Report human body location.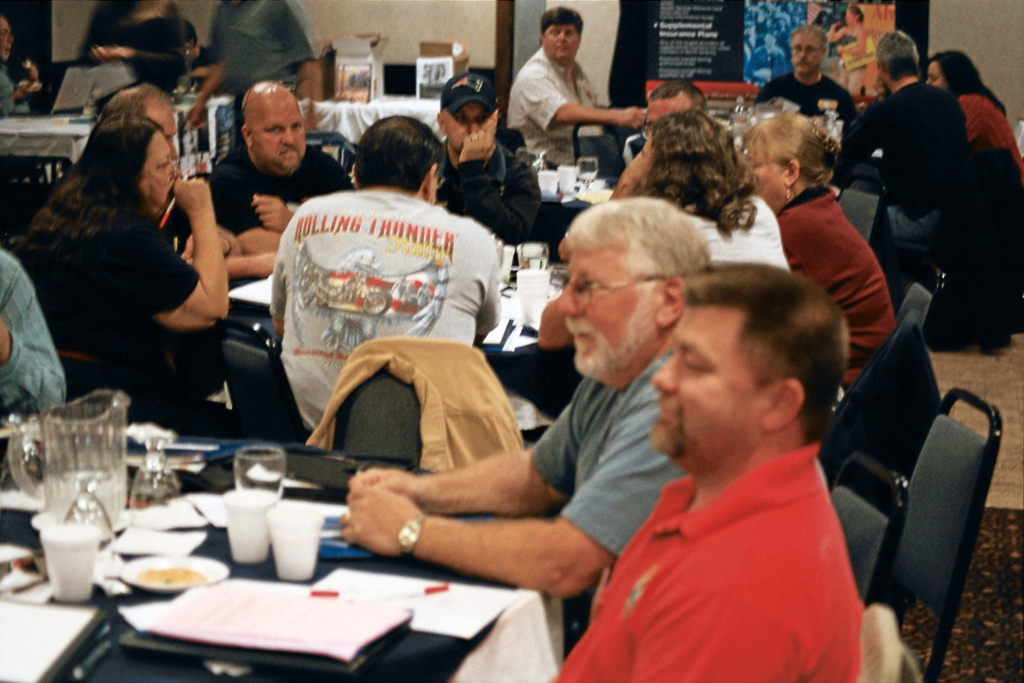
Report: locate(618, 94, 799, 277).
